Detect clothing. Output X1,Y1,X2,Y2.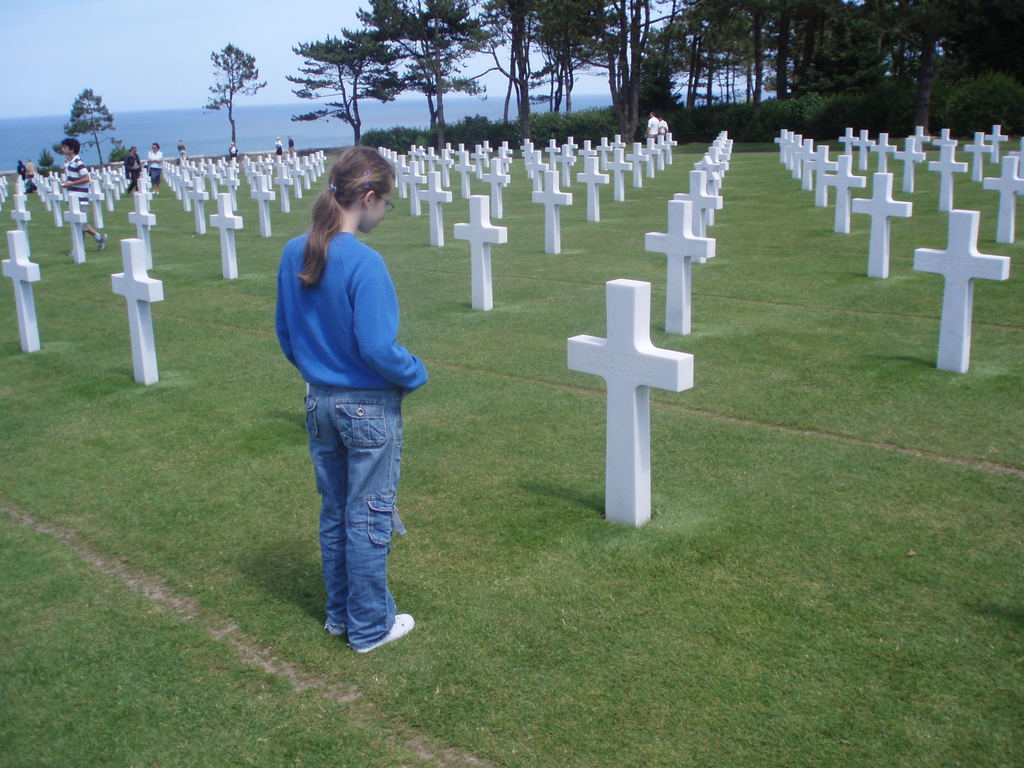
141,148,163,185.
